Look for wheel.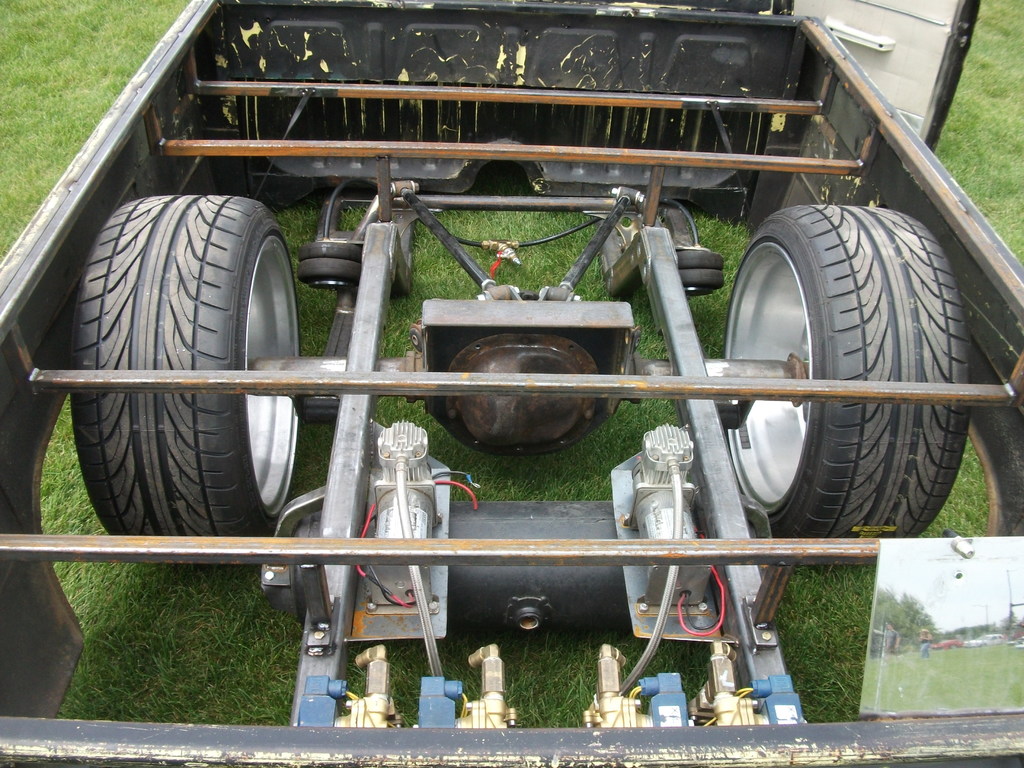
Found: [left=65, top=186, right=303, bottom=532].
